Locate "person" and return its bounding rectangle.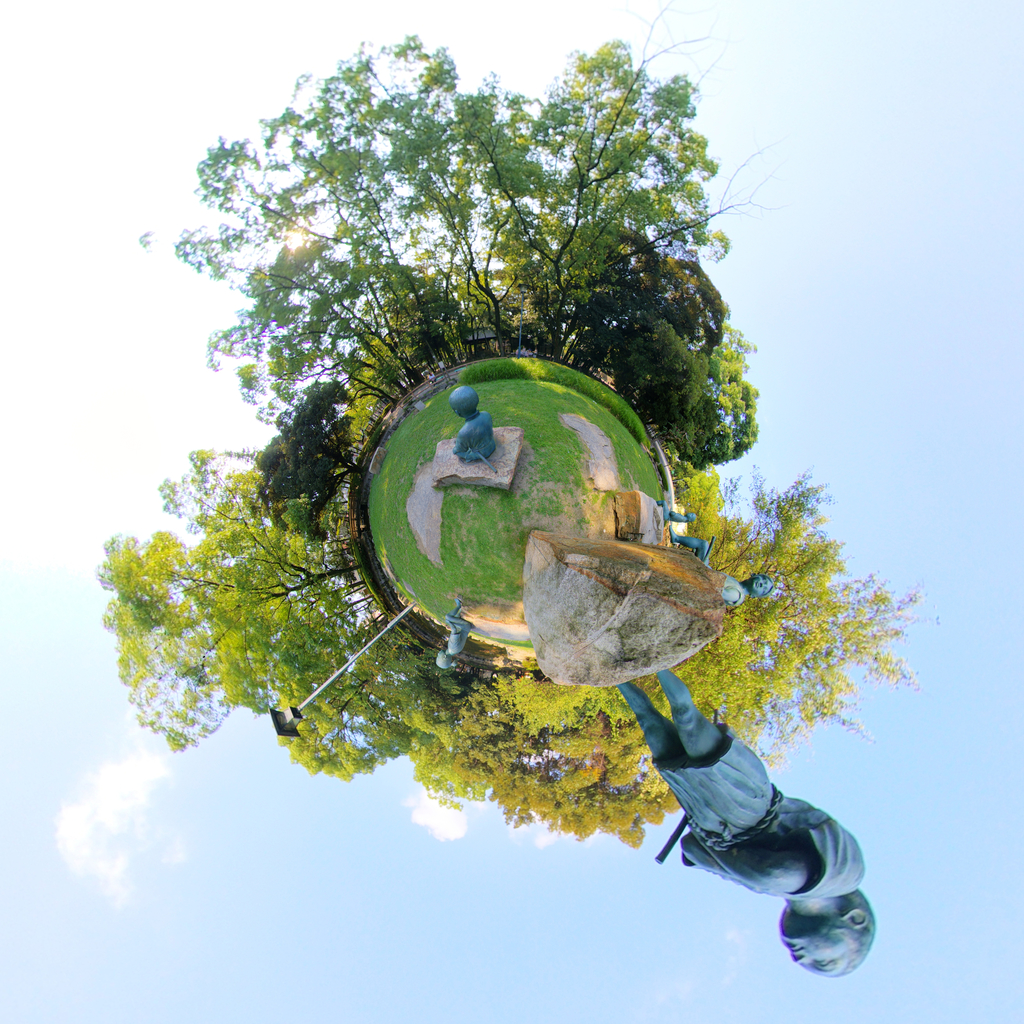
Rect(567, 617, 875, 980).
